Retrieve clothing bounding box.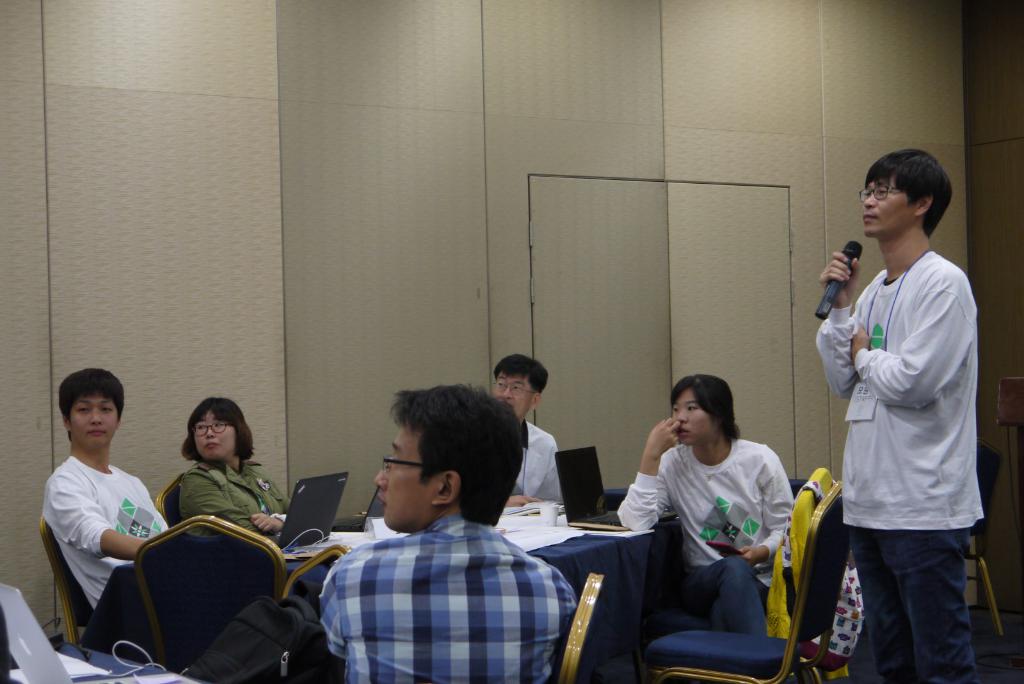
Bounding box: Rect(608, 427, 798, 636).
